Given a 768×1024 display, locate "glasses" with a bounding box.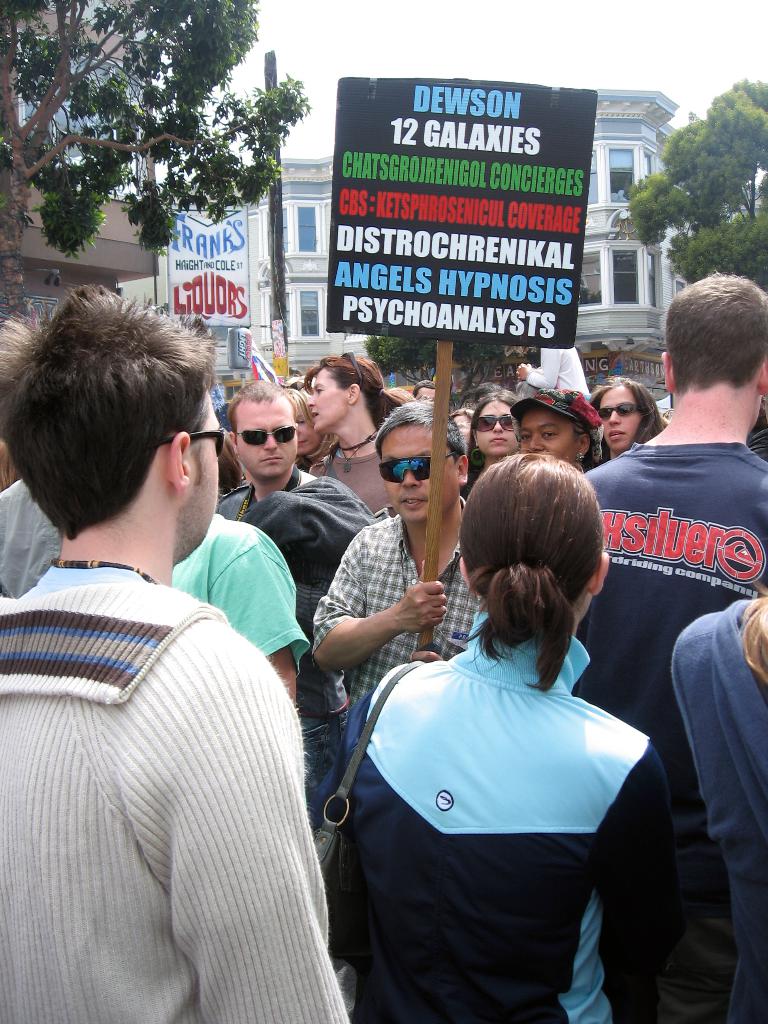
Located: box=[595, 404, 646, 419].
